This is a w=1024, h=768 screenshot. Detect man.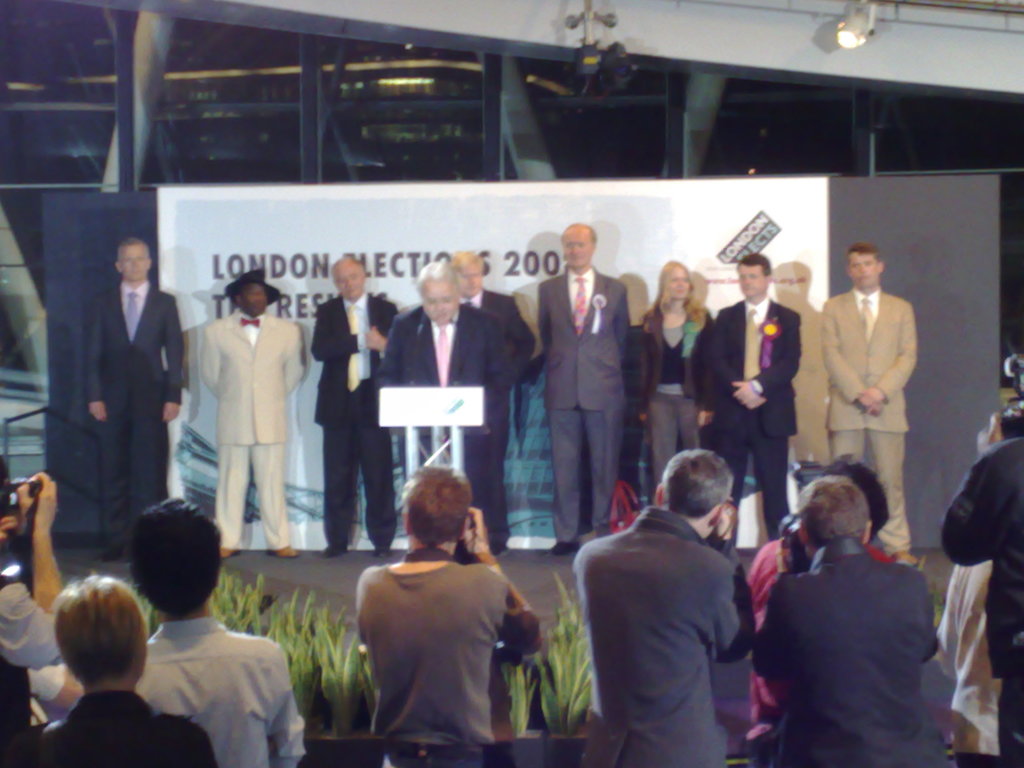
crop(820, 244, 918, 570).
